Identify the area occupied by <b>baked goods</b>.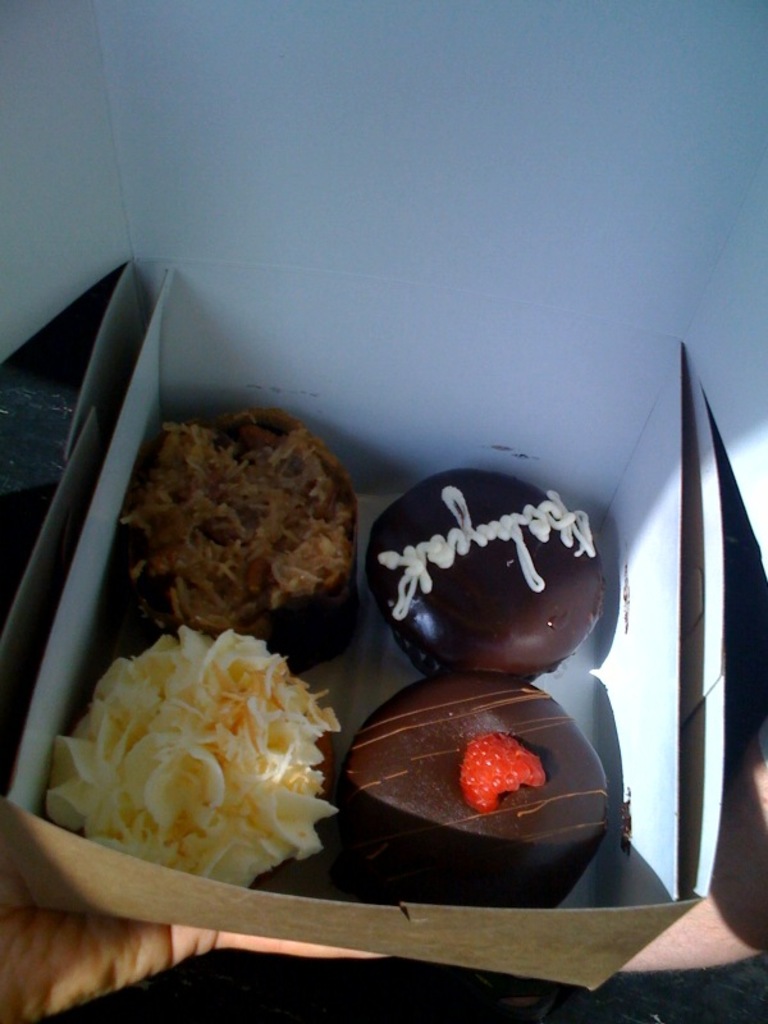
Area: 338 669 611 905.
